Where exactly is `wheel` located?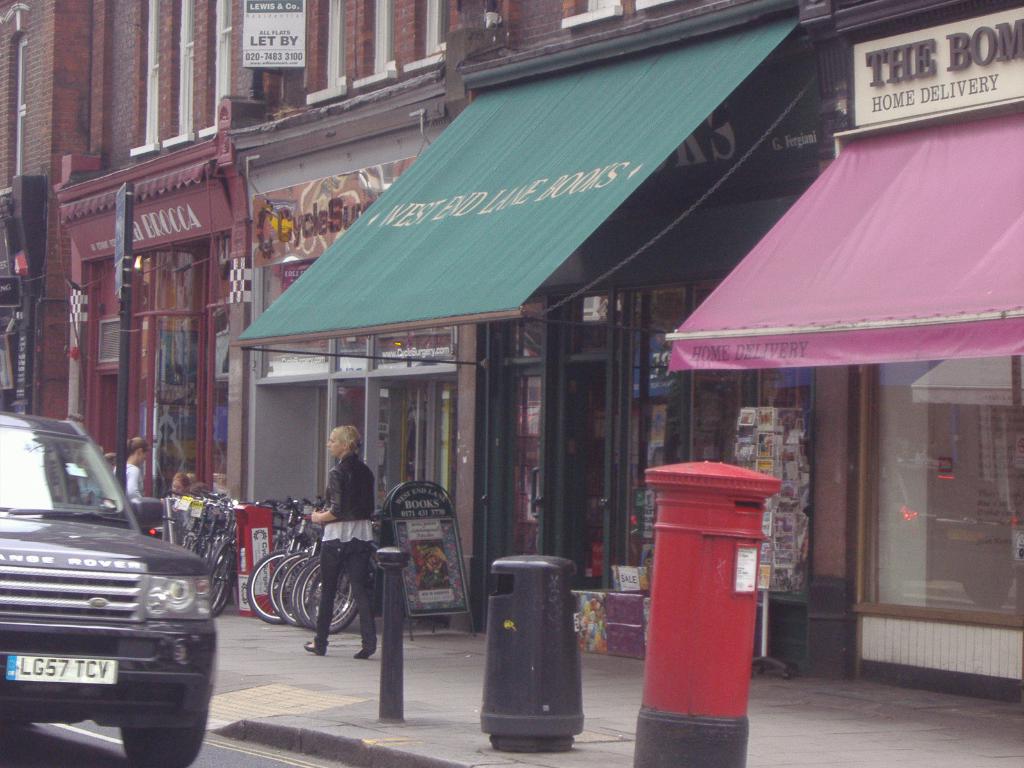
Its bounding box is [x1=271, y1=552, x2=305, y2=610].
